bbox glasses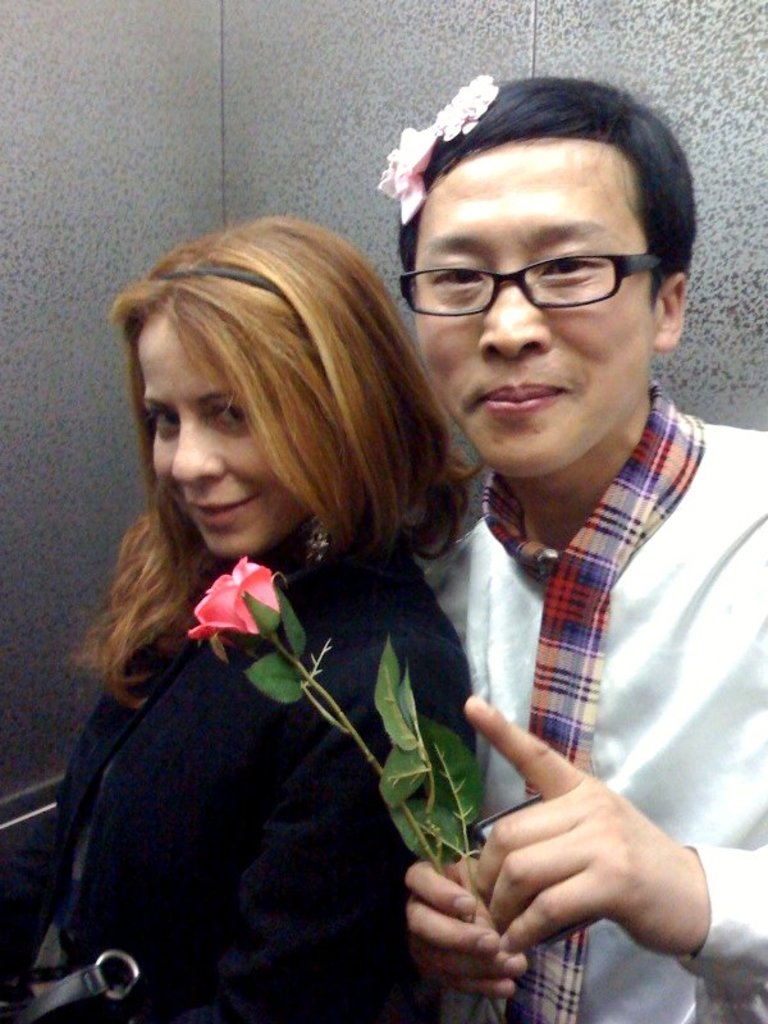
[x1=404, y1=228, x2=681, y2=314]
